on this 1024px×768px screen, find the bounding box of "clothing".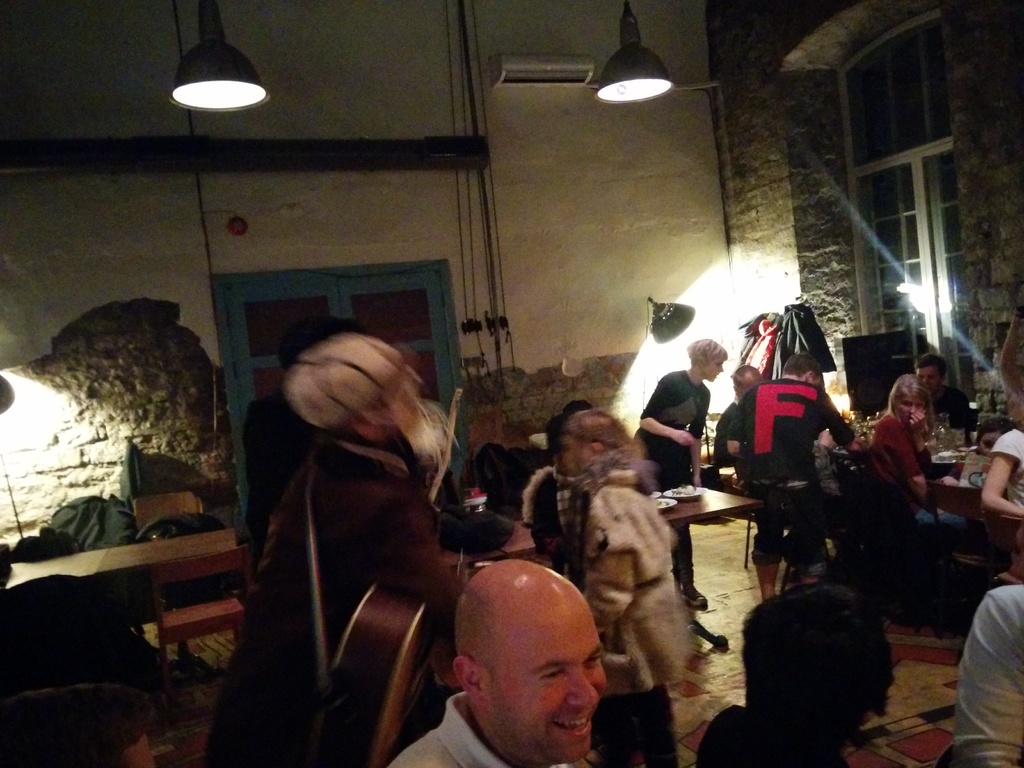
Bounding box: bbox=[546, 434, 698, 712].
